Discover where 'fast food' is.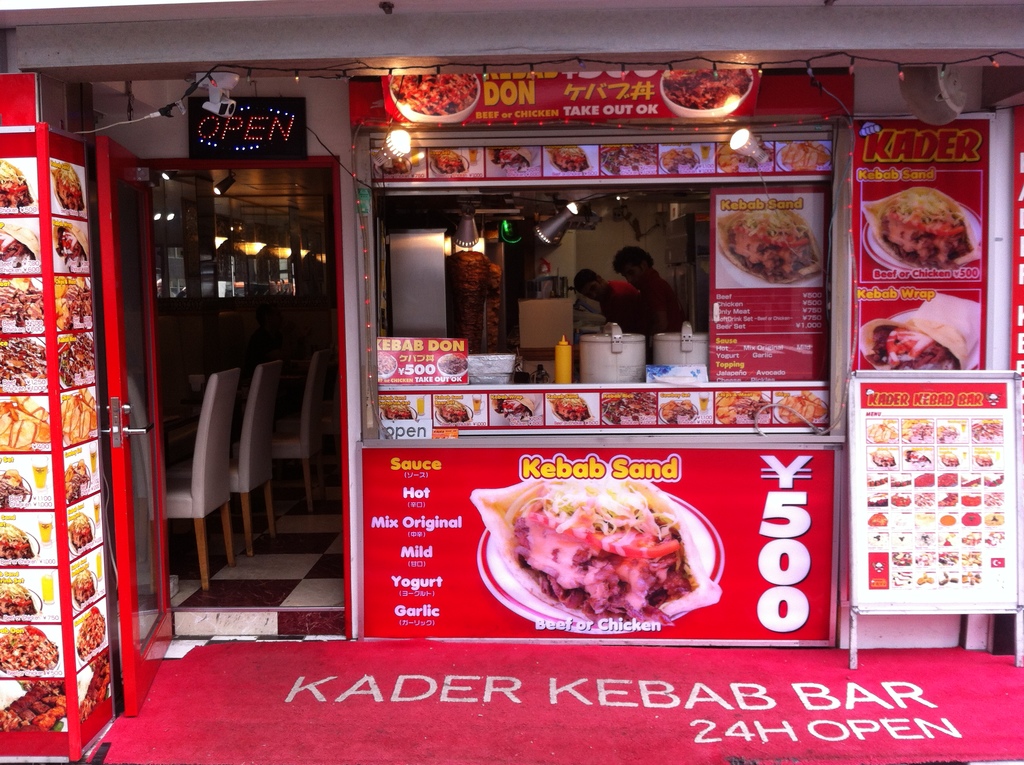
Discovered at [x1=58, y1=331, x2=92, y2=381].
